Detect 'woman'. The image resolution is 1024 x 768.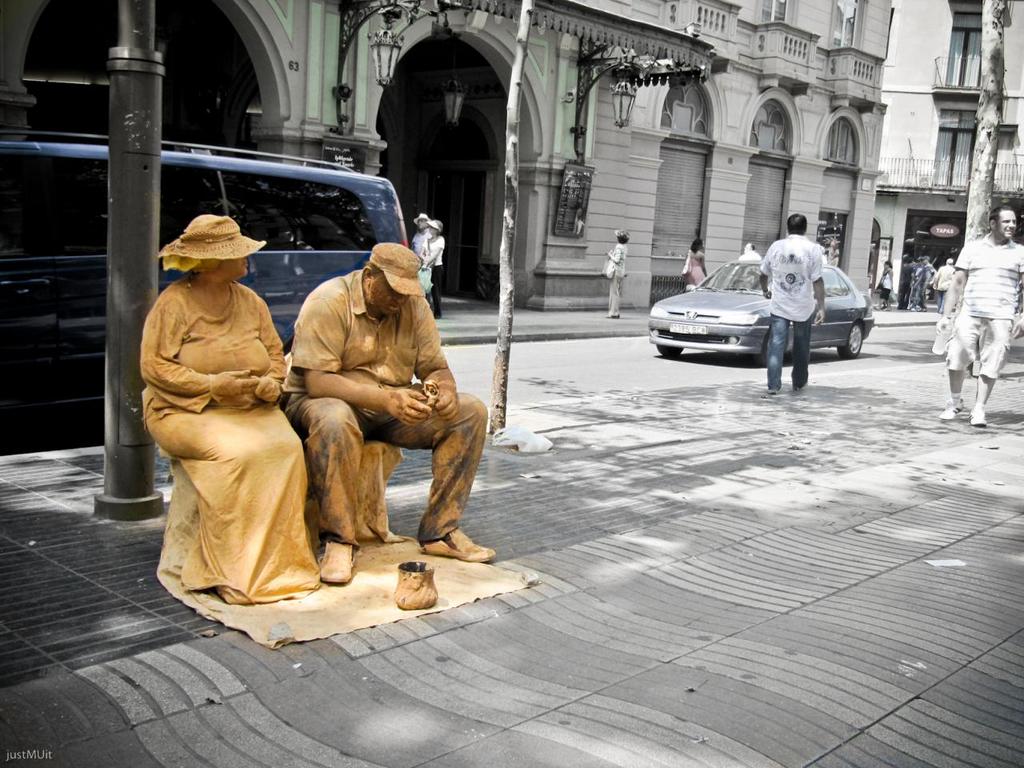
(134, 202, 322, 617).
